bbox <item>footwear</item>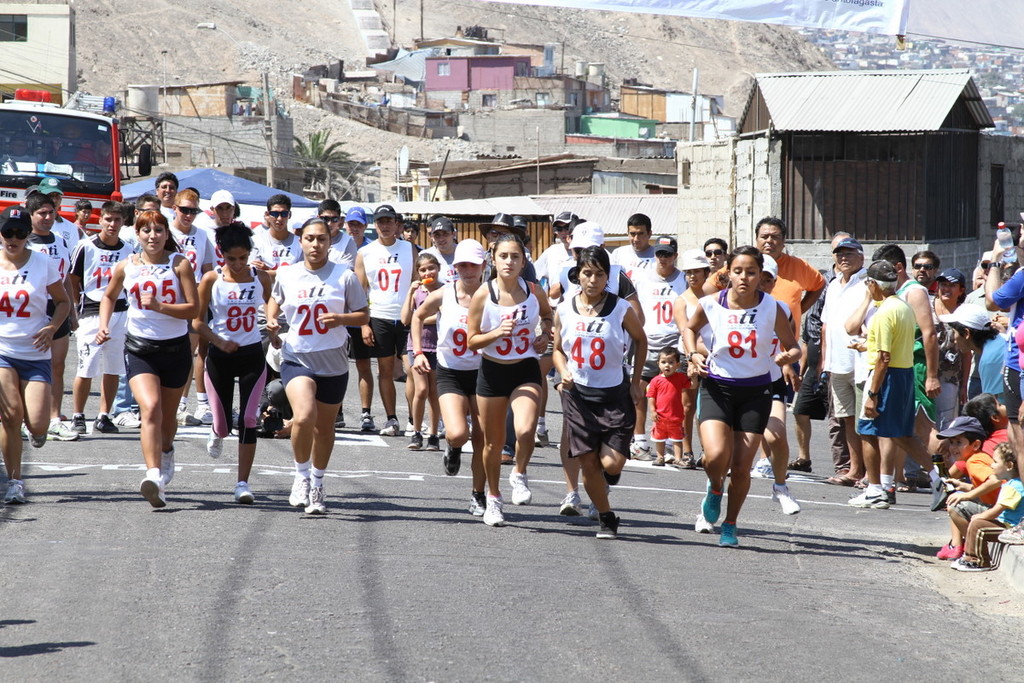
<box>196,394,213,416</box>
